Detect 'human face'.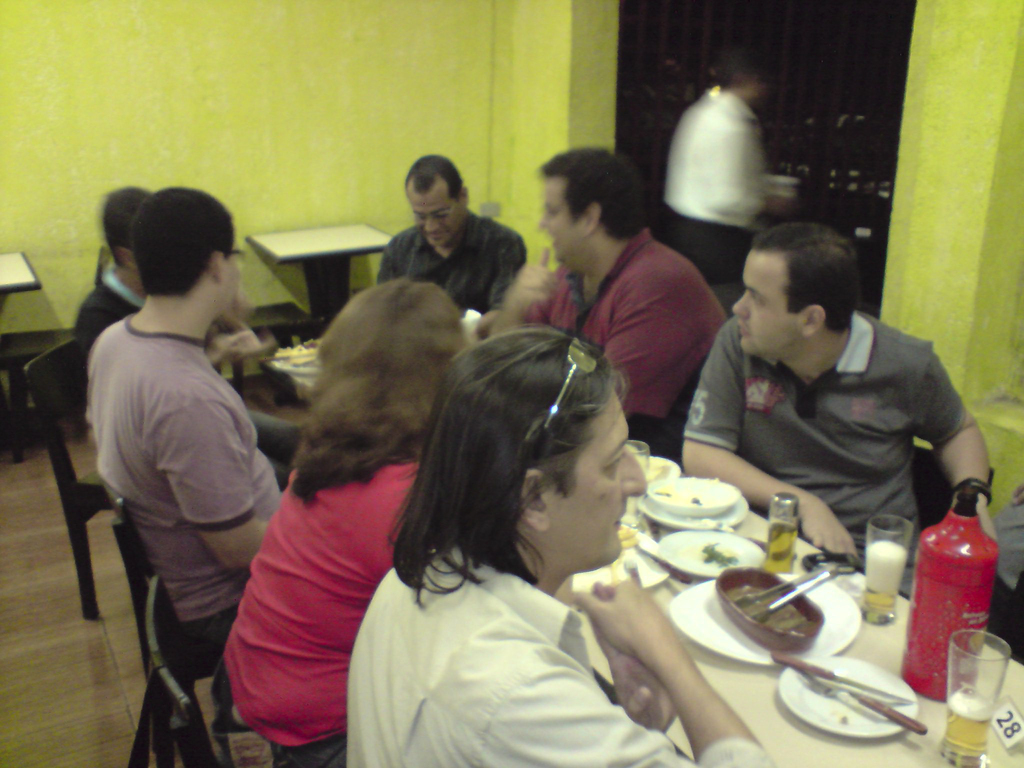
Detected at region(218, 236, 239, 315).
